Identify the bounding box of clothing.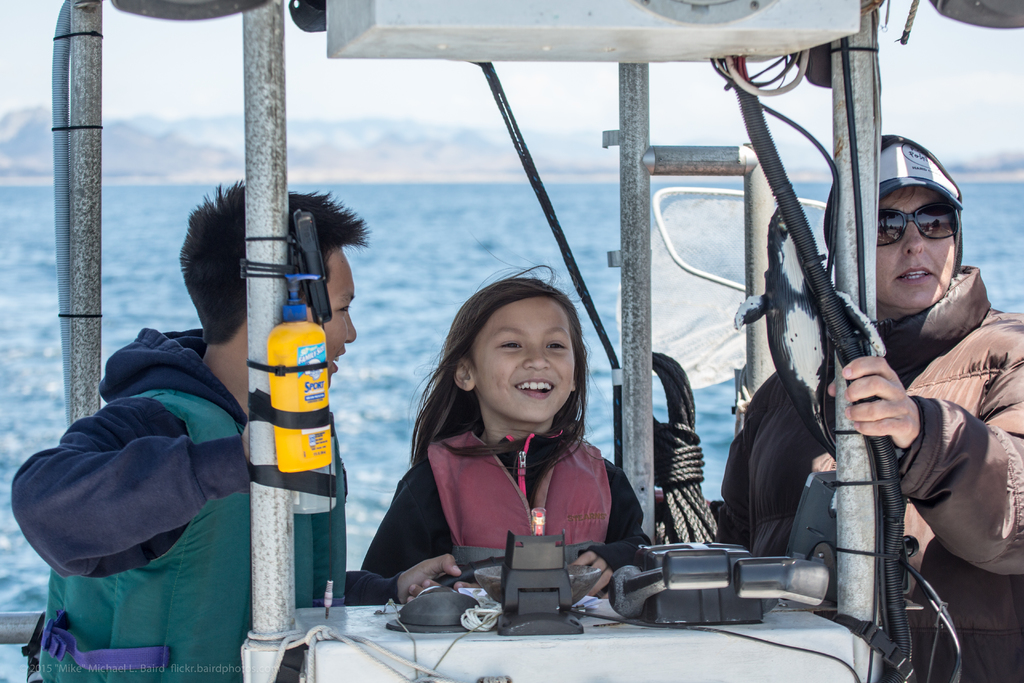
detection(721, 263, 1023, 682).
